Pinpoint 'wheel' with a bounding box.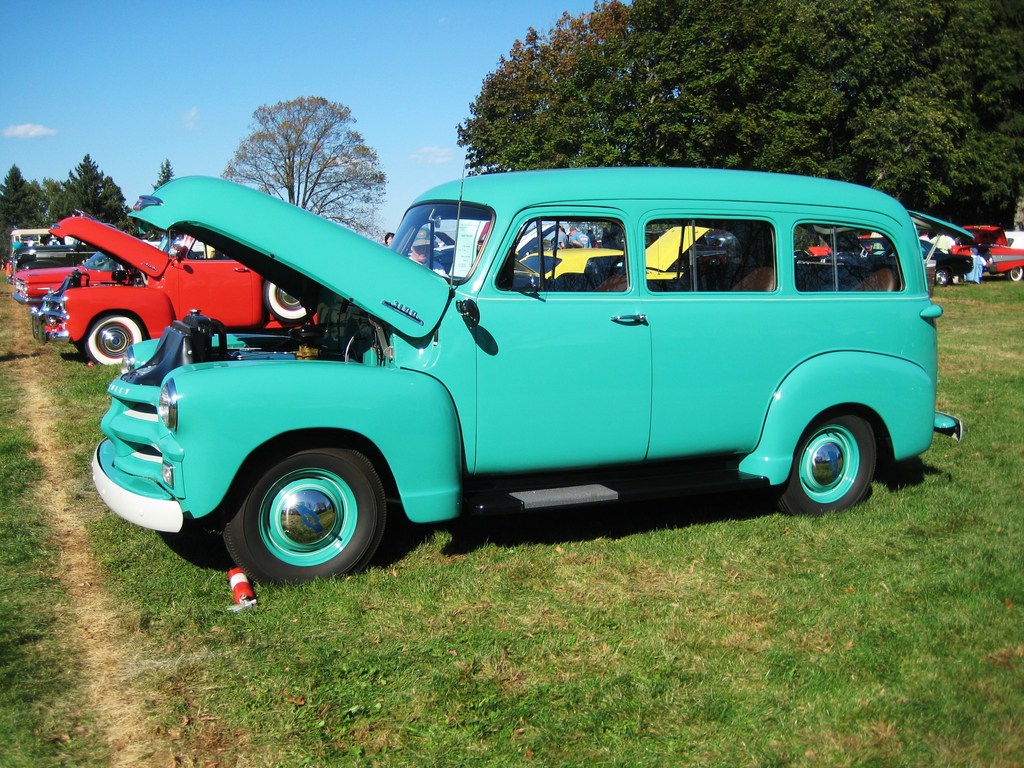
(218, 437, 398, 575).
